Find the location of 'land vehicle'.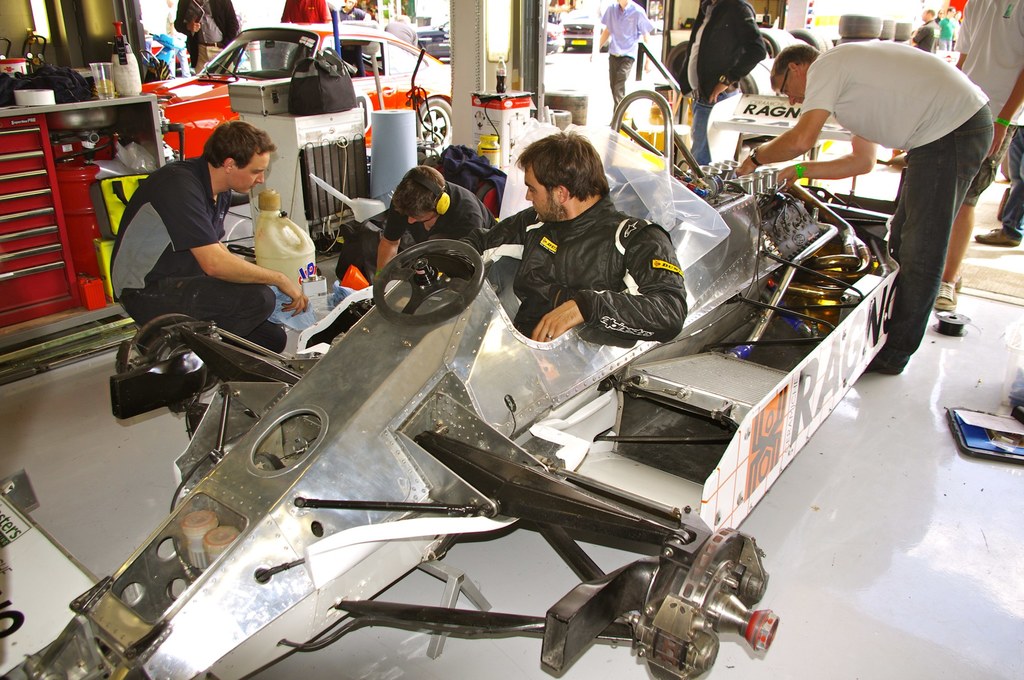
Location: rect(143, 20, 452, 162).
